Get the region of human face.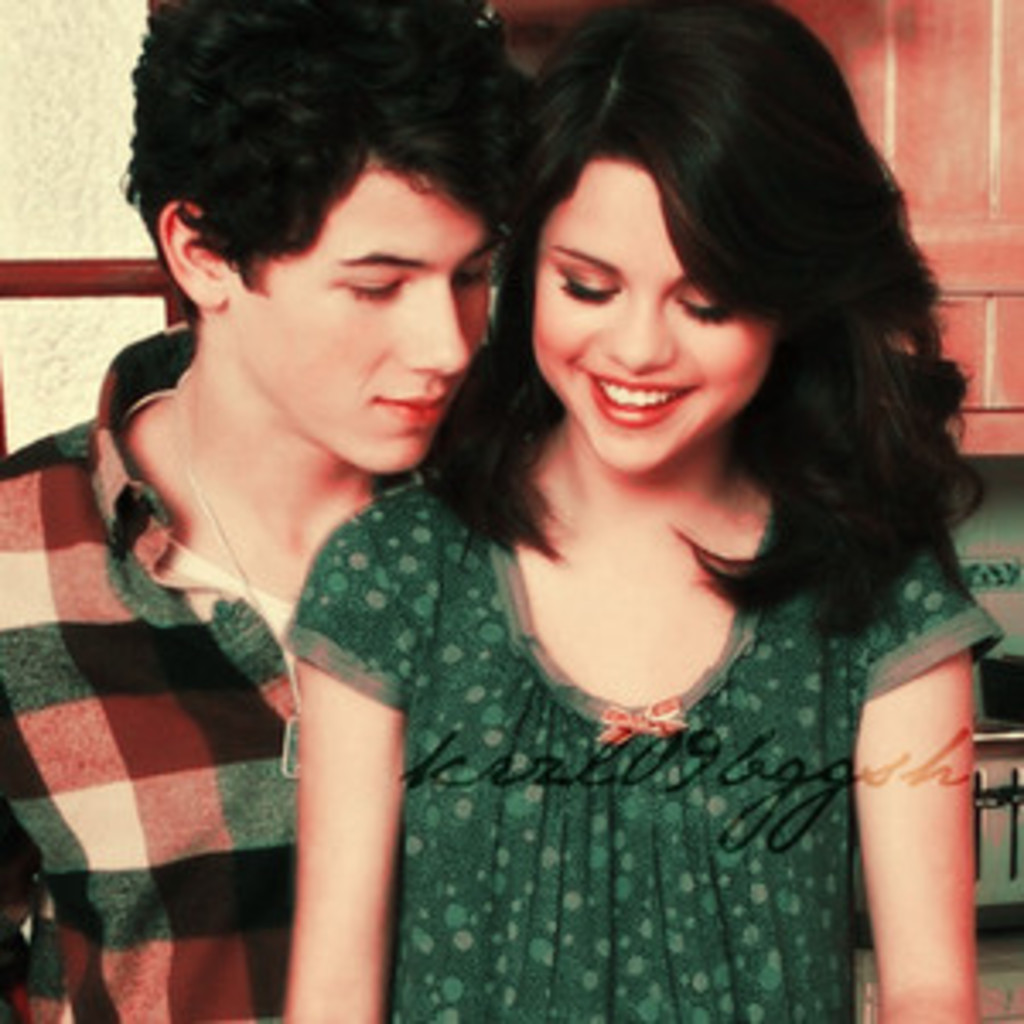
[x1=529, y1=160, x2=775, y2=474].
